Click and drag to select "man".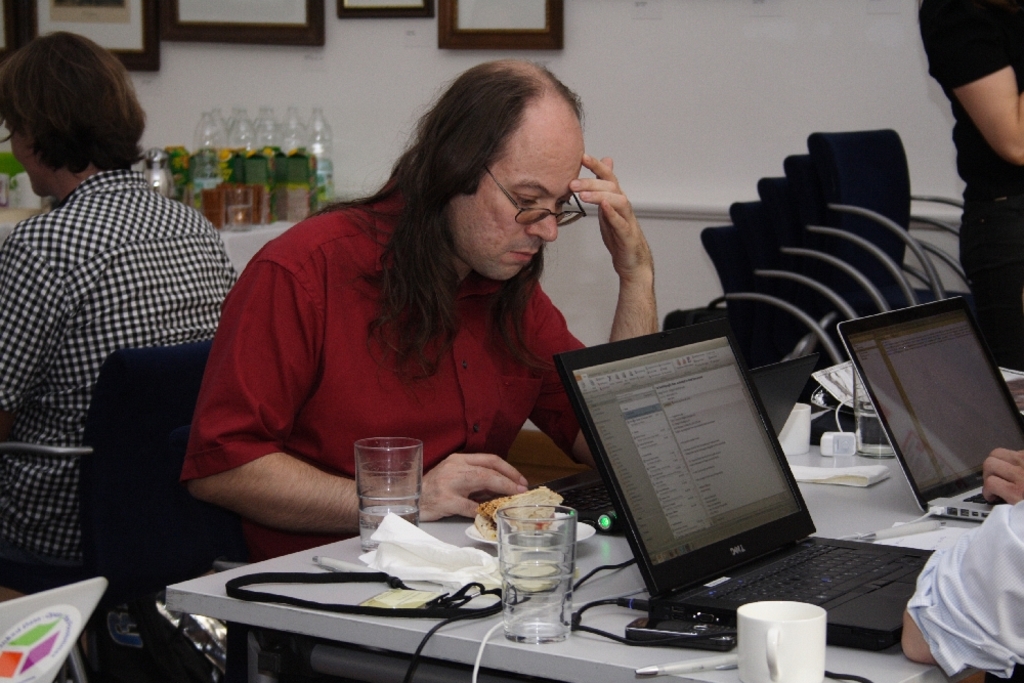
Selection: (985, 442, 1023, 506).
